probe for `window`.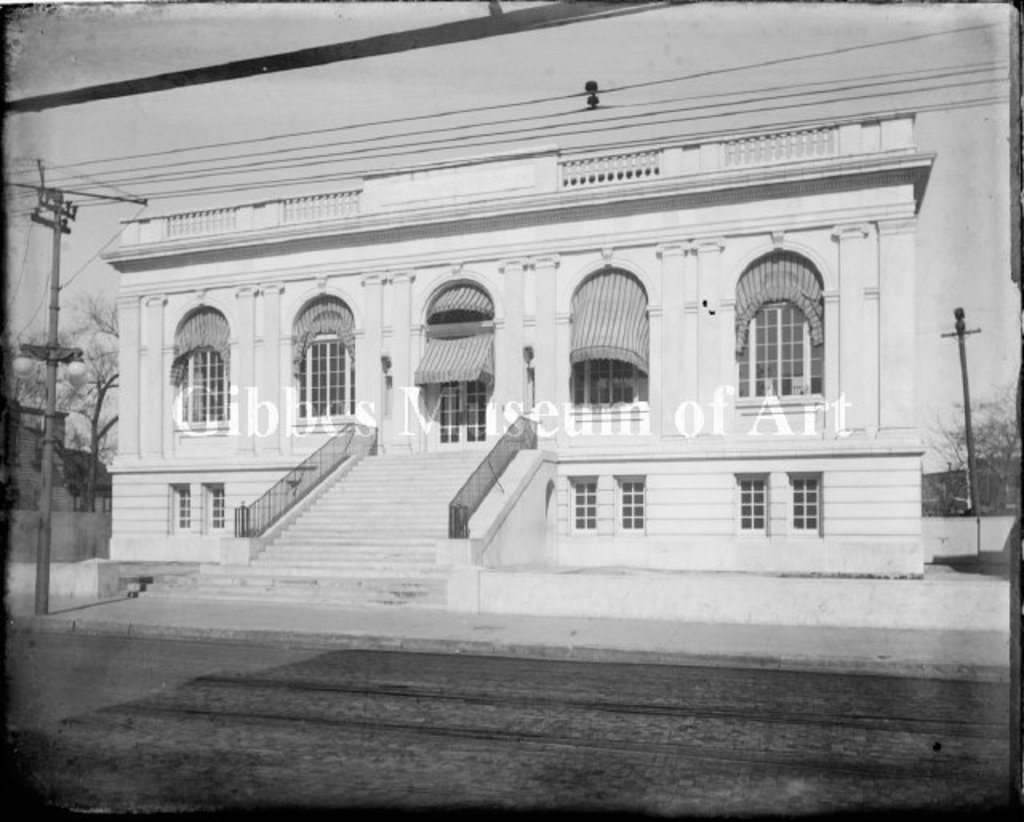
Probe result: 174,304,234,427.
